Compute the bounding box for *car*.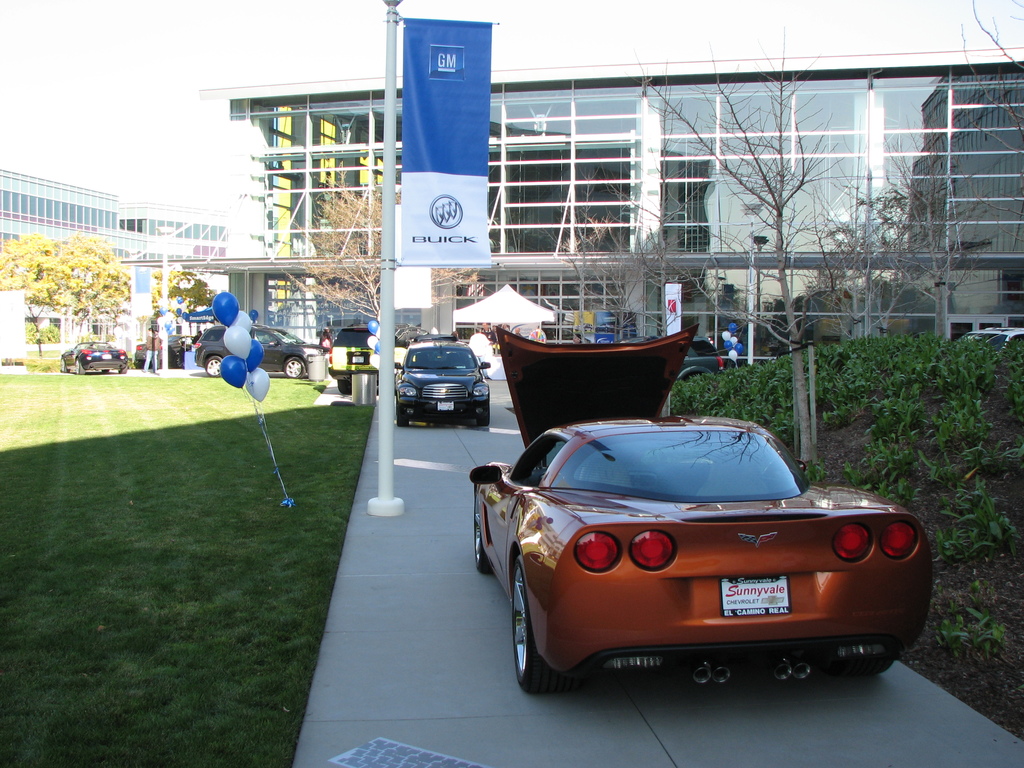
crop(144, 331, 194, 360).
